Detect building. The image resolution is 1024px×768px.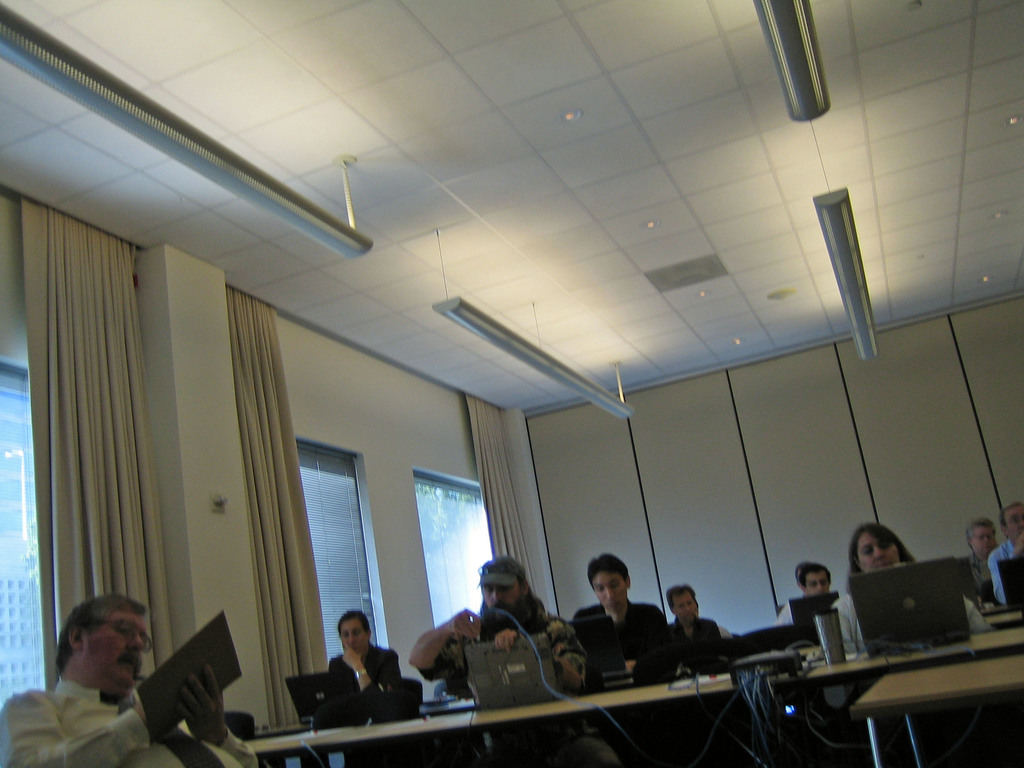
{"x1": 0, "y1": 0, "x2": 1022, "y2": 767}.
